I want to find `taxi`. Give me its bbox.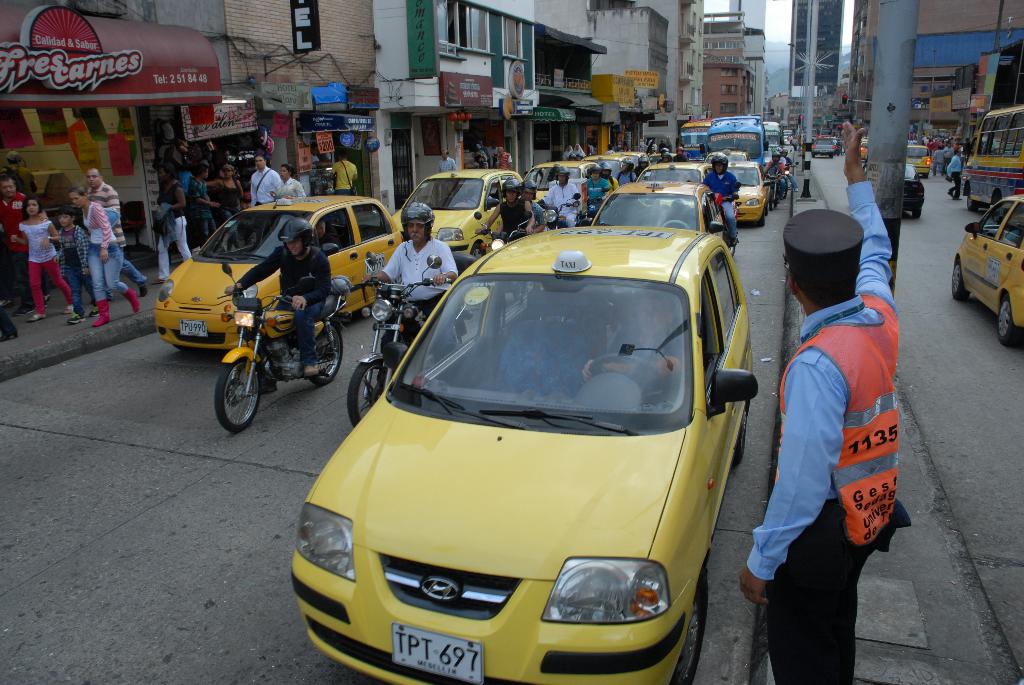
BBox(711, 161, 770, 224).
